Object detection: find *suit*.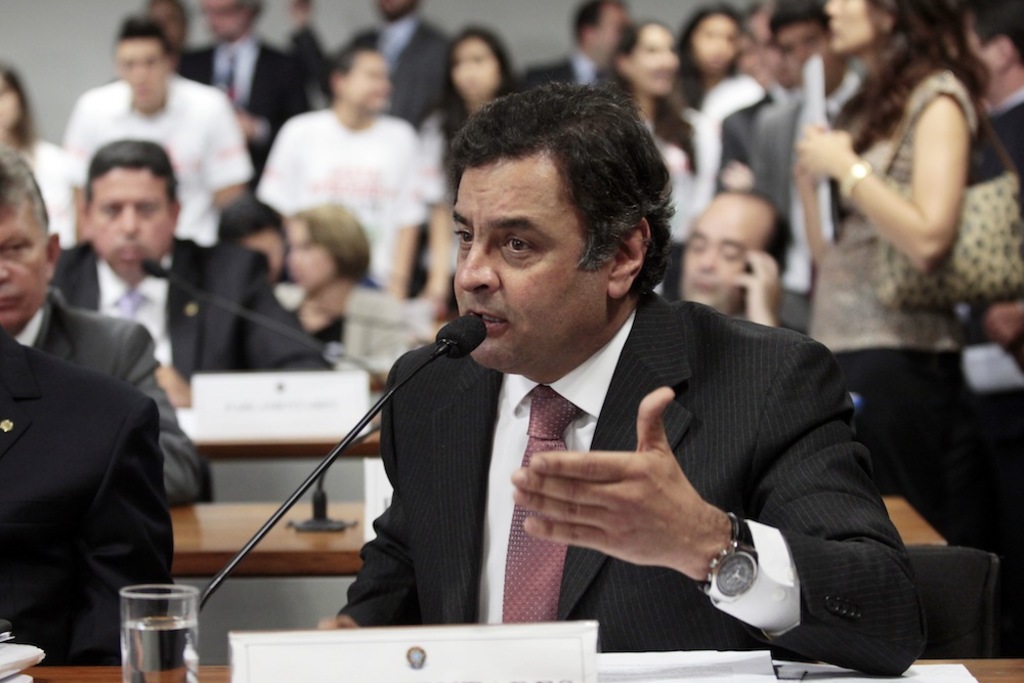
<box>181,27,310,186</box>.
